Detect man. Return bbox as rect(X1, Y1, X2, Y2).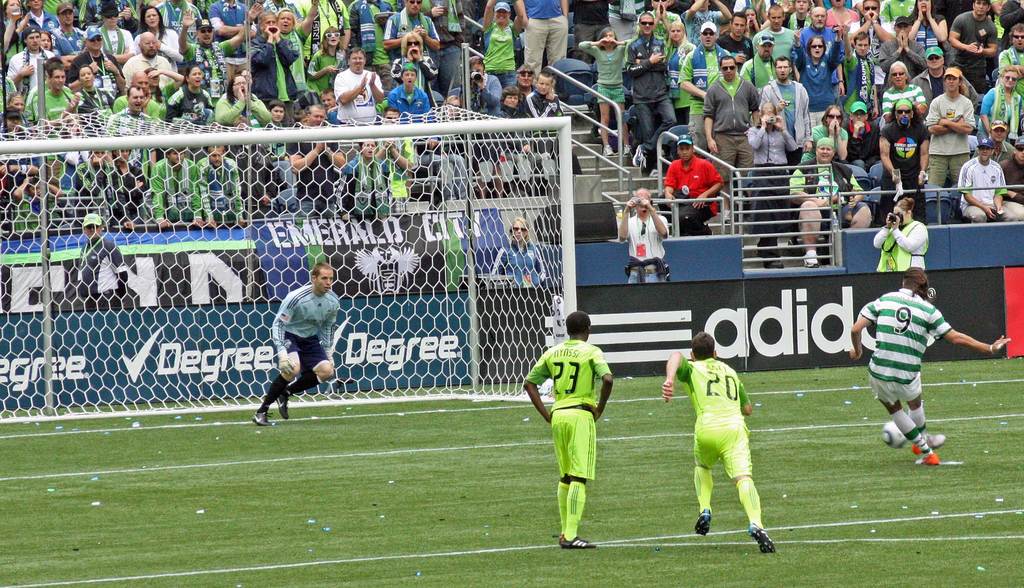
rect(336, 47, 385, 147).
